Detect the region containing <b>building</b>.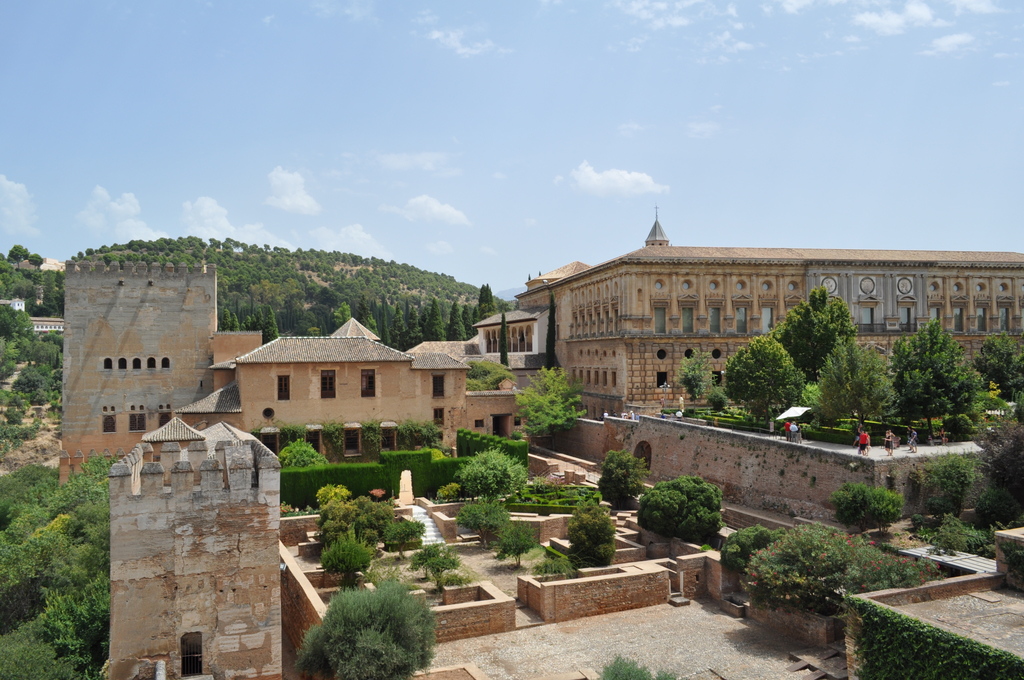
rect(519, 247, 1021, 419).
